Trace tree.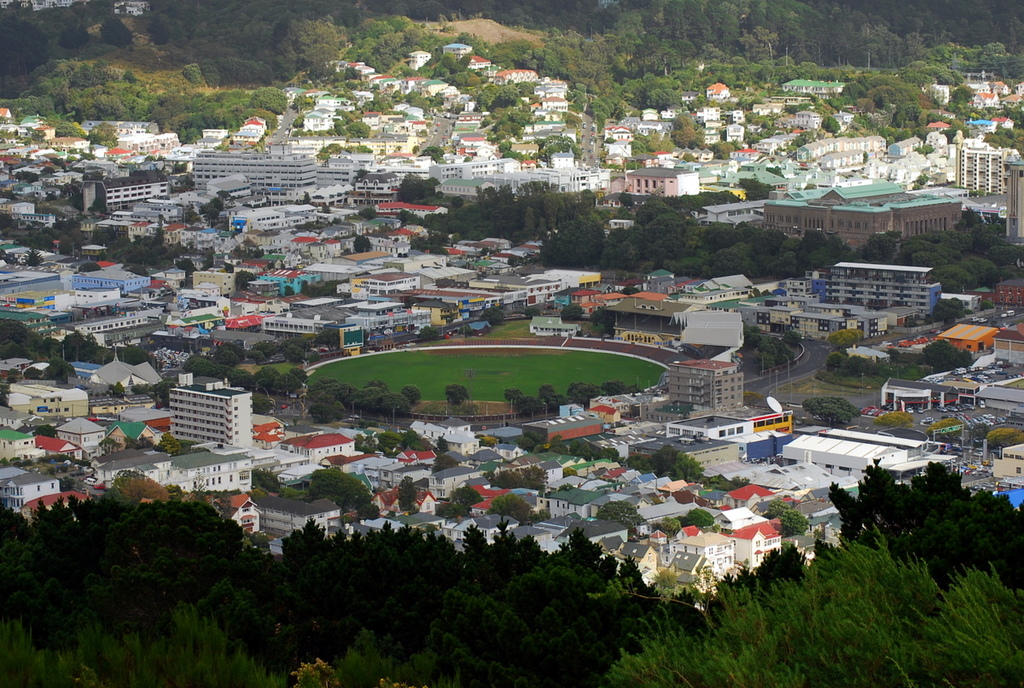
Traced to locate(561, 305, 582, 322).
